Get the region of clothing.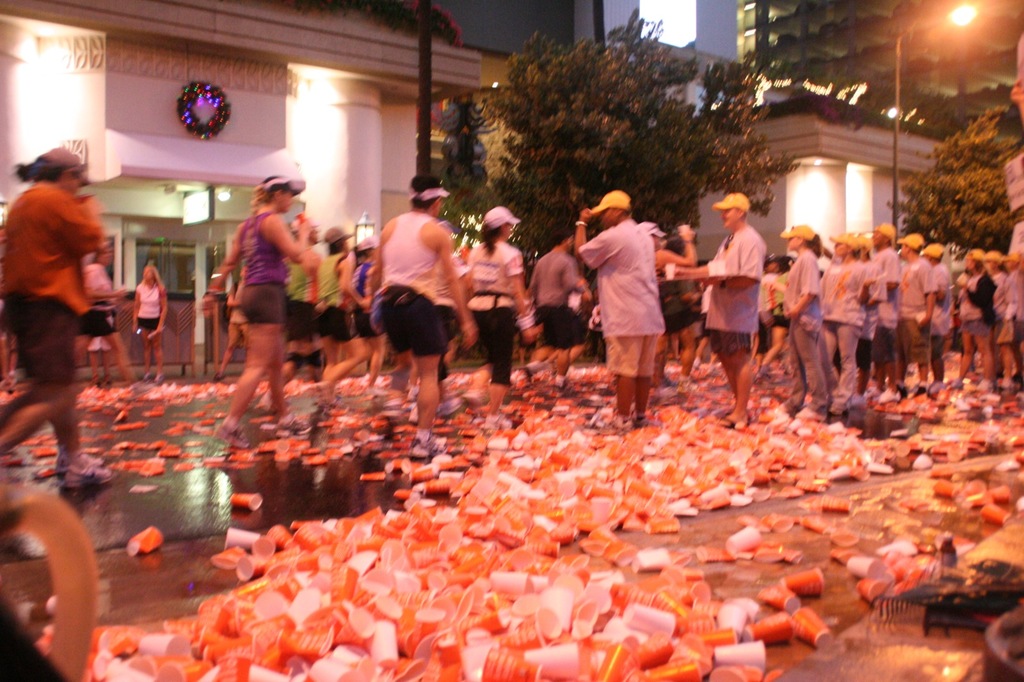
{"left": 707, "top": 222, "right": 772, "bottom": 346}.
